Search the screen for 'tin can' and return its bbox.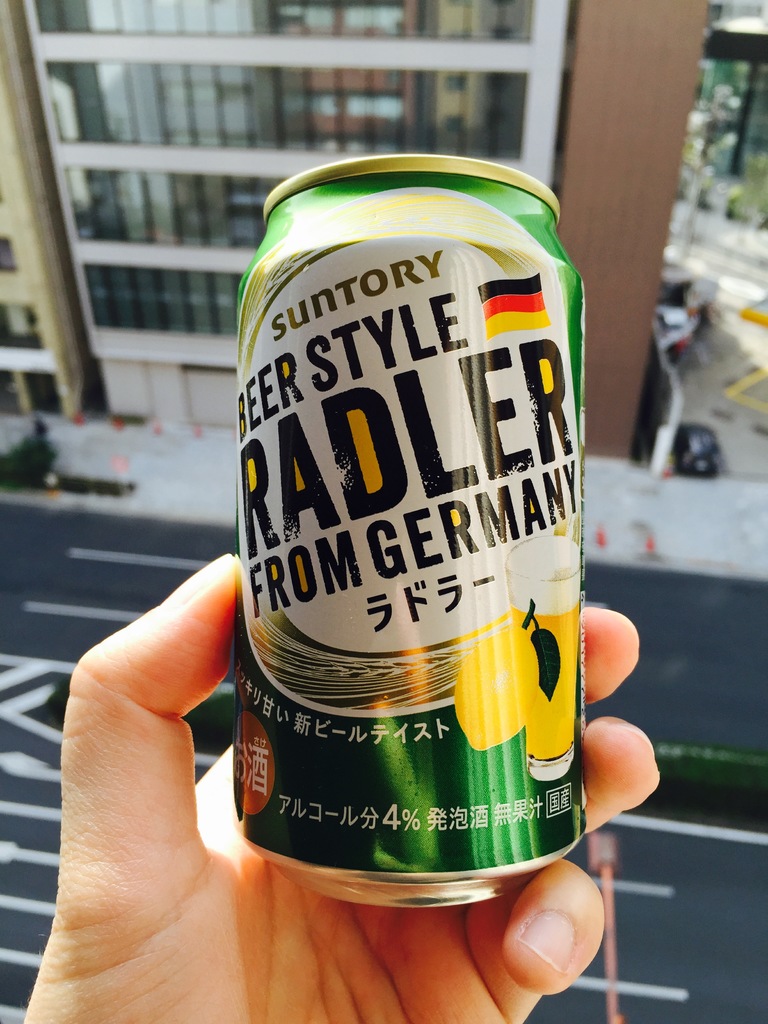
Found: {"left": 234, "top": 156, "right": 582, "bottom": 910}.
